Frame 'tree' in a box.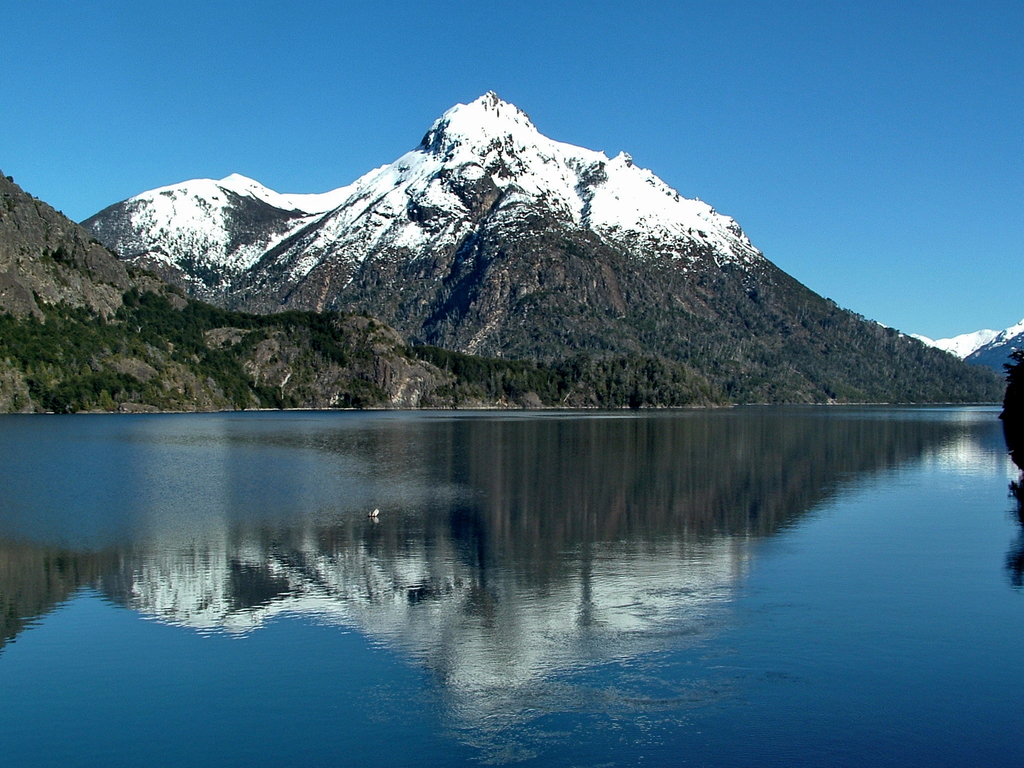
[1000,350,1023,465].
